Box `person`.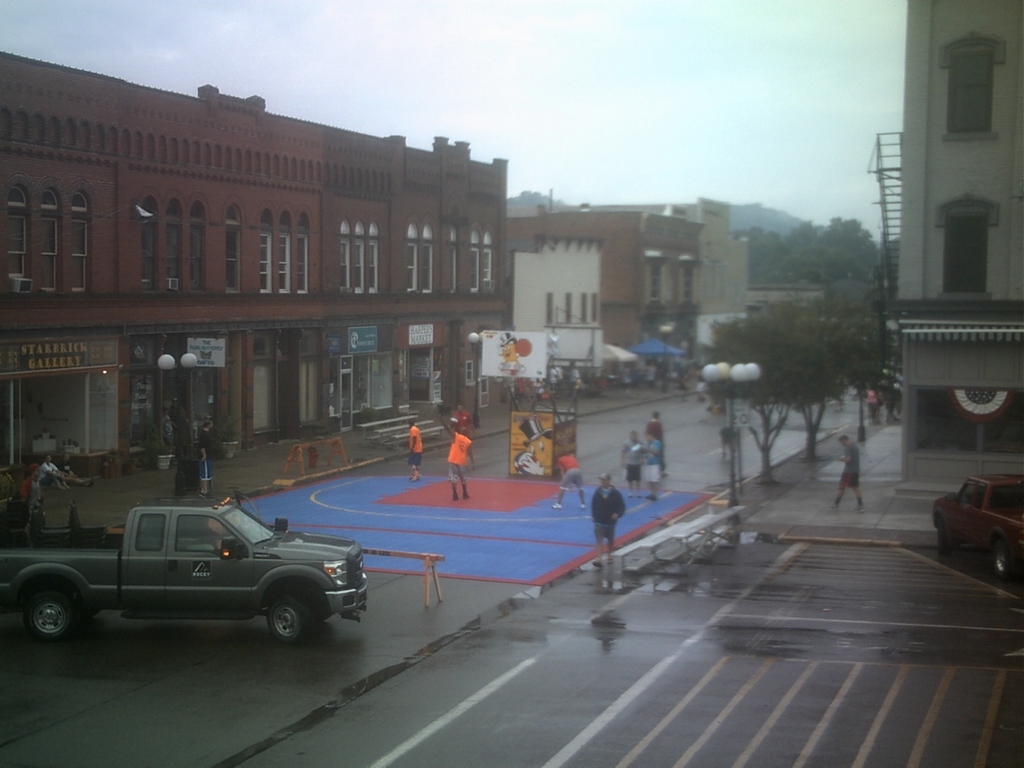
[left=642, top=408, right=655, bottom=434].
